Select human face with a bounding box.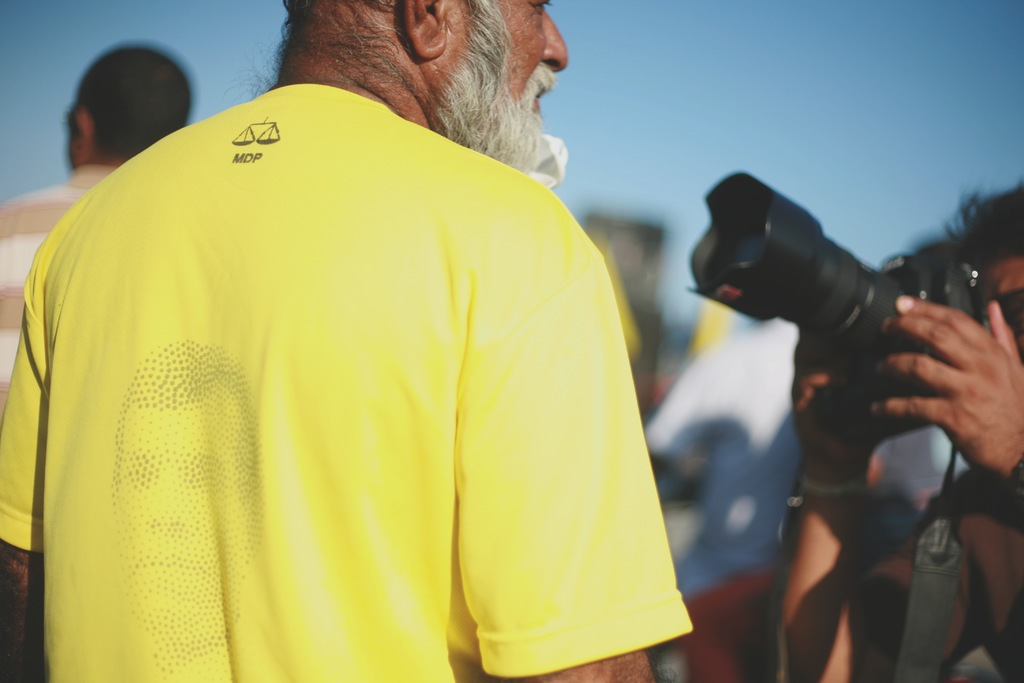
bbox=(443, 0, 572, 163).
